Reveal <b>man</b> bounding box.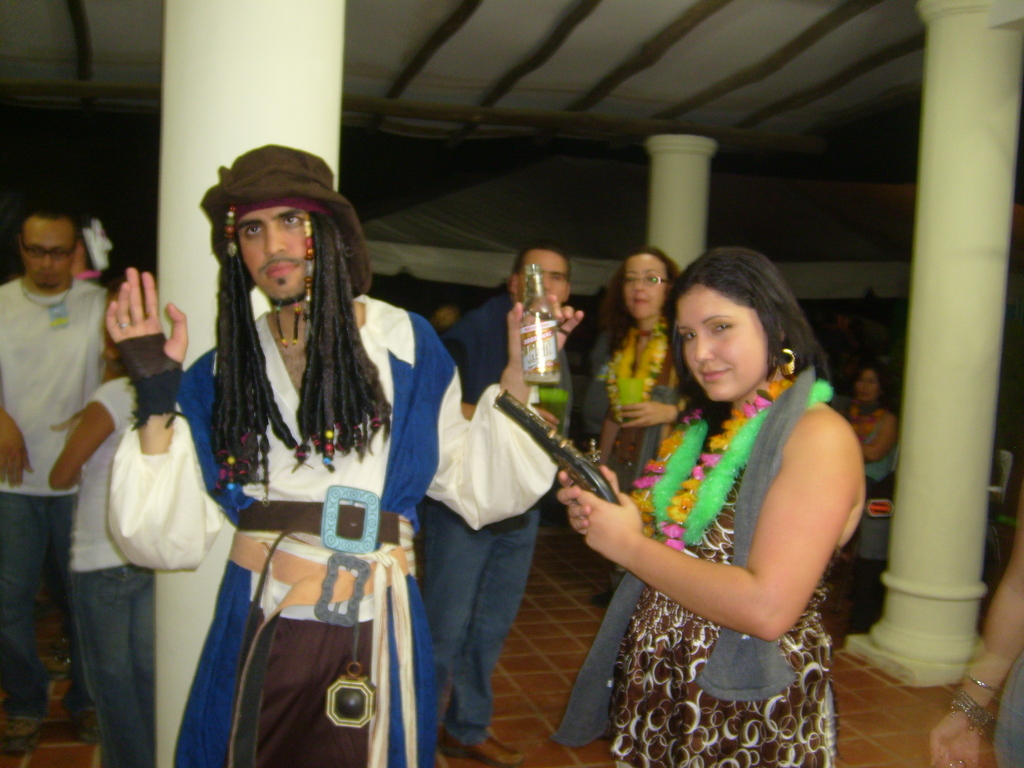
Revealed: crop(0, 200, 125, 752).
